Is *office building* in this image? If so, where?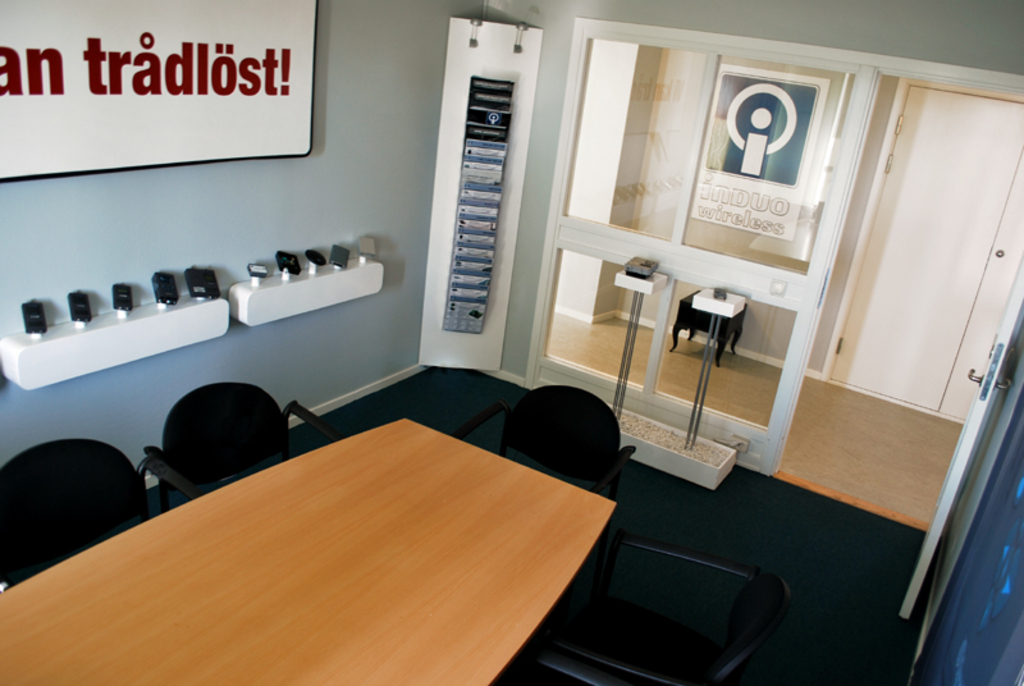
Yes, at region(0, 0, 1023, 685).
